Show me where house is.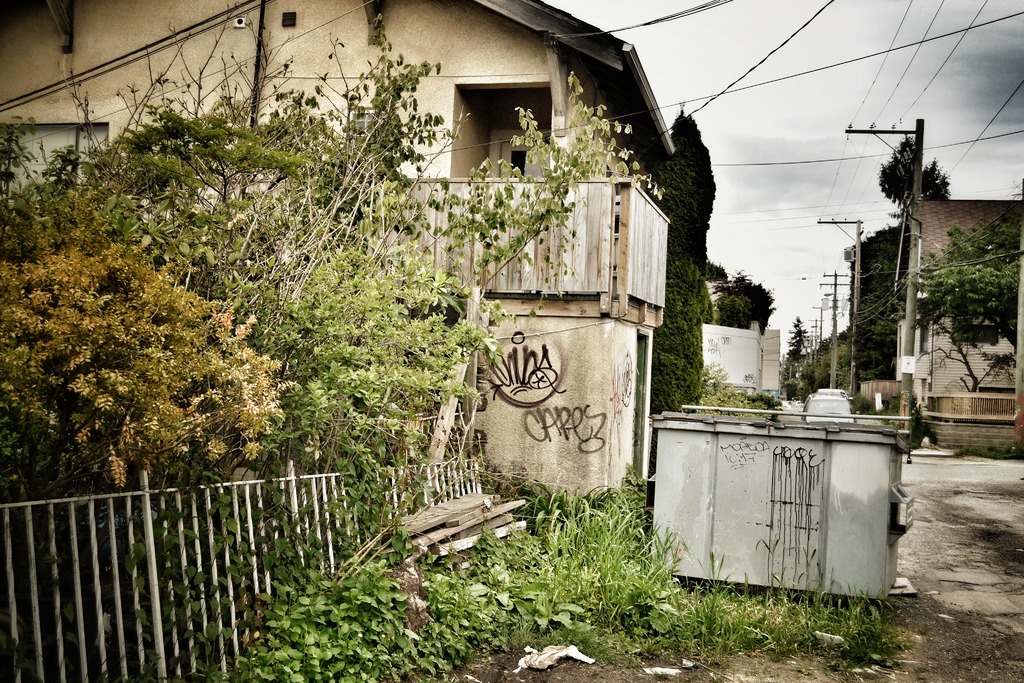
house is at [x1=821, y1=201, x2=1022, y2=464].
